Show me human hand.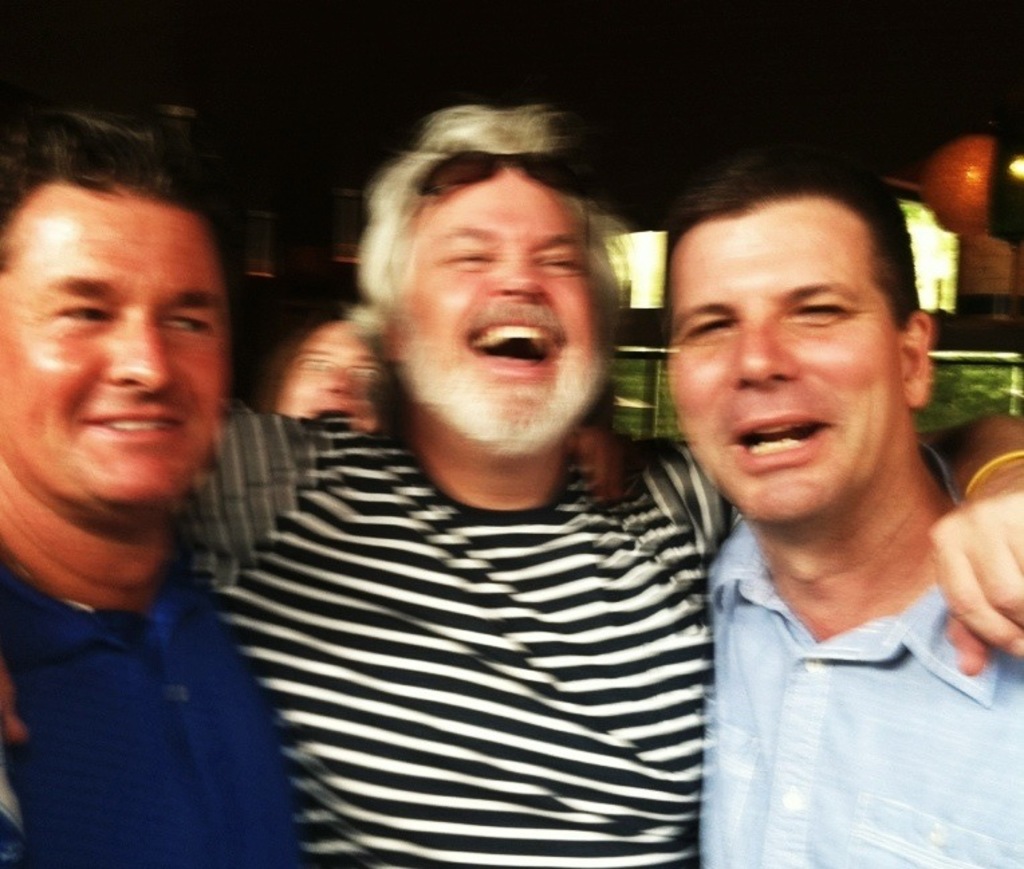
human hand is here: [x1=879, y1=418, x2=1019, y2=685].
